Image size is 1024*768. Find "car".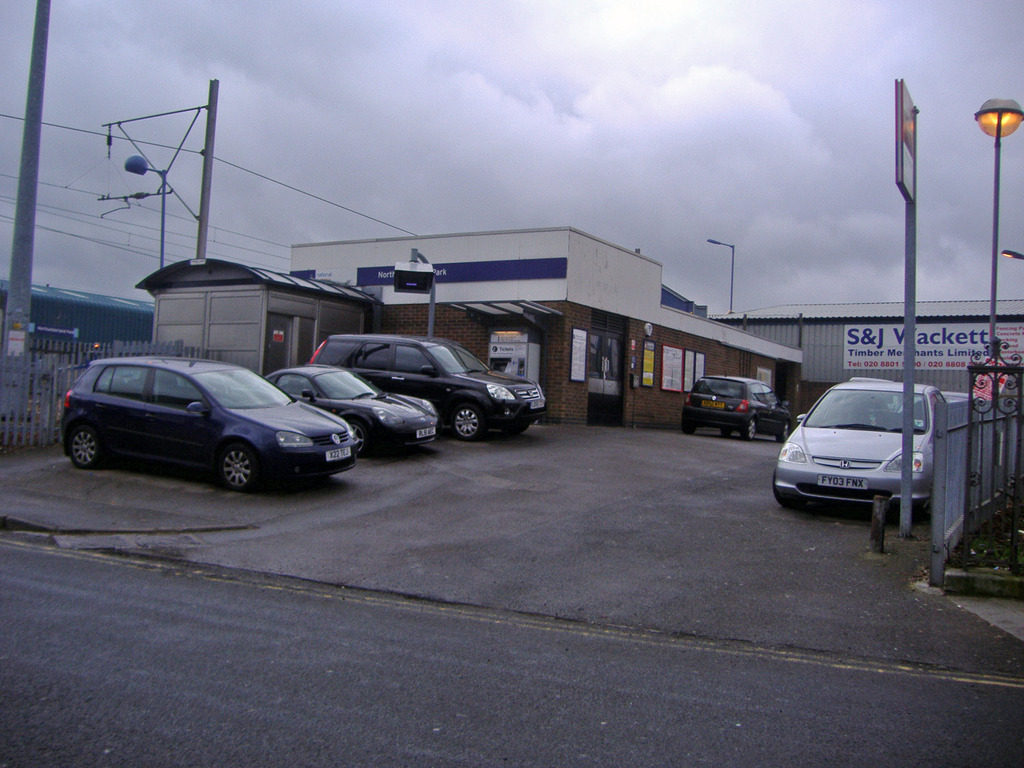
<box>771,378,948,516</box>.
